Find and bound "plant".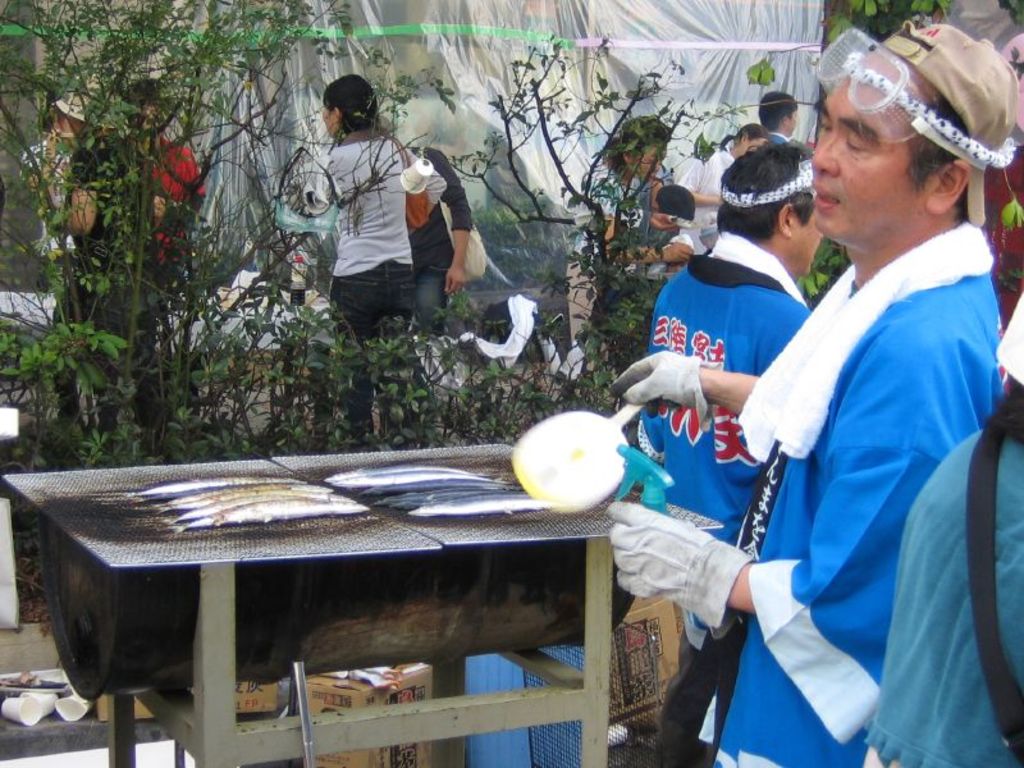
Bound: <box>5,0,355,475</box>.
